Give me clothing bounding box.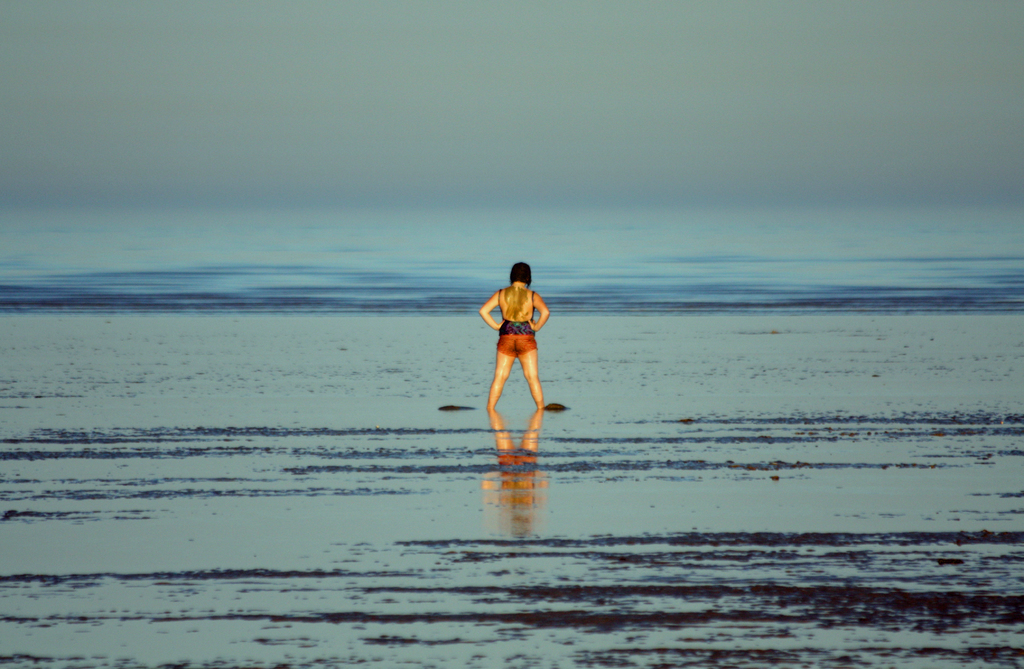
box(497, 287, 538, 356).
